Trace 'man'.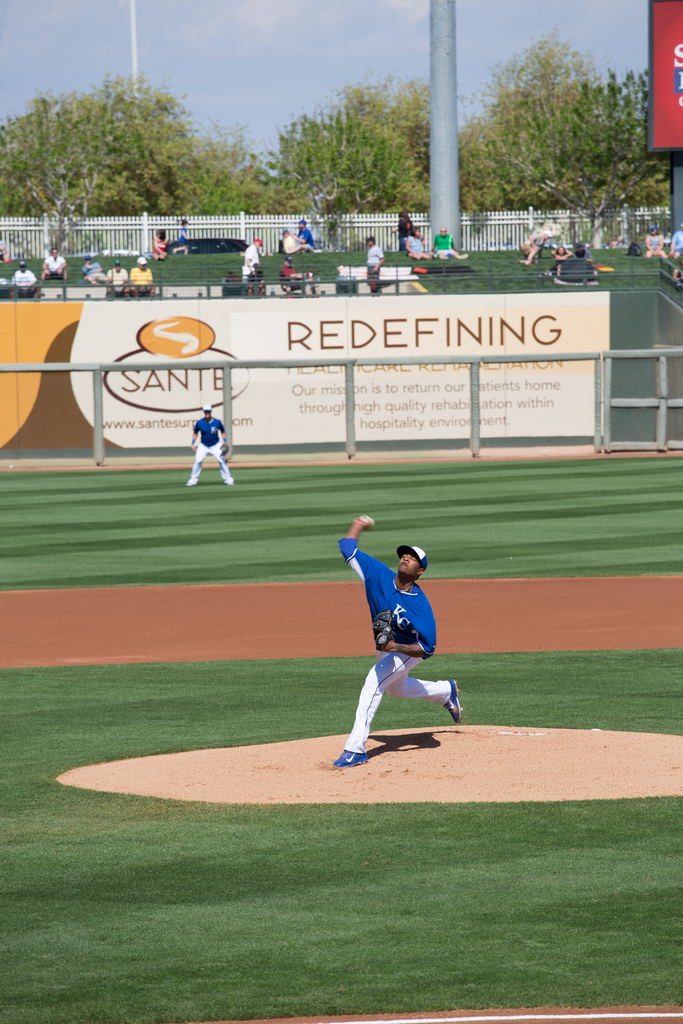
Traced to <bbox>80, 253, 106, 286</bbox>.
